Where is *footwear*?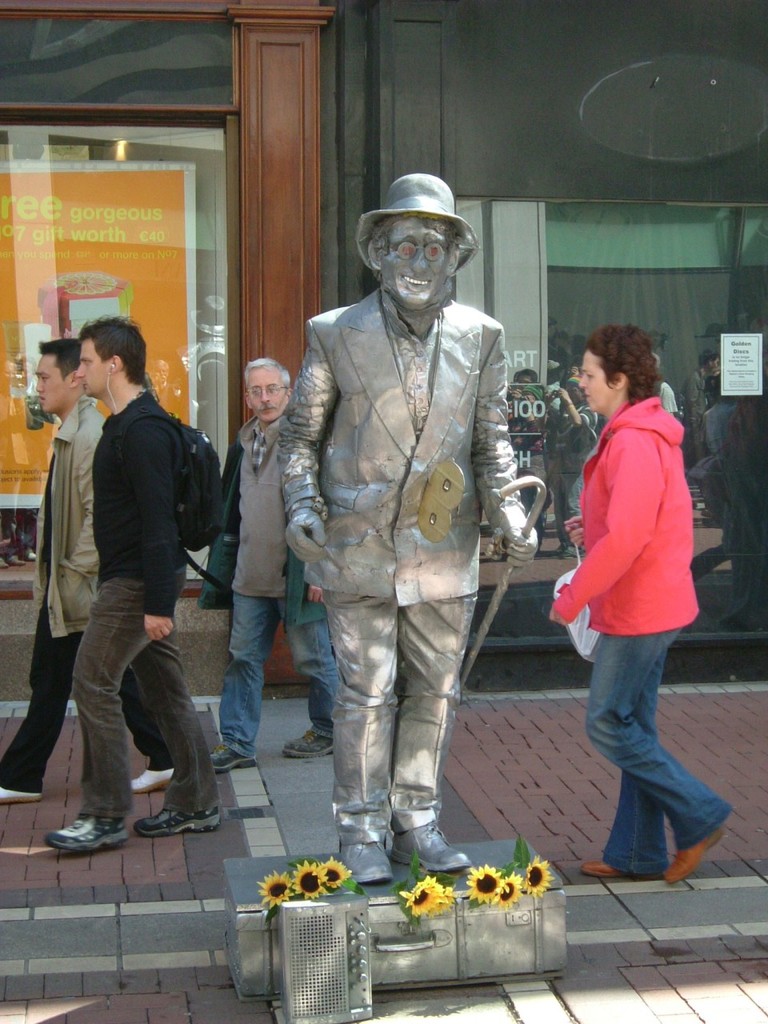
box=[658, 828, 722, 879].
